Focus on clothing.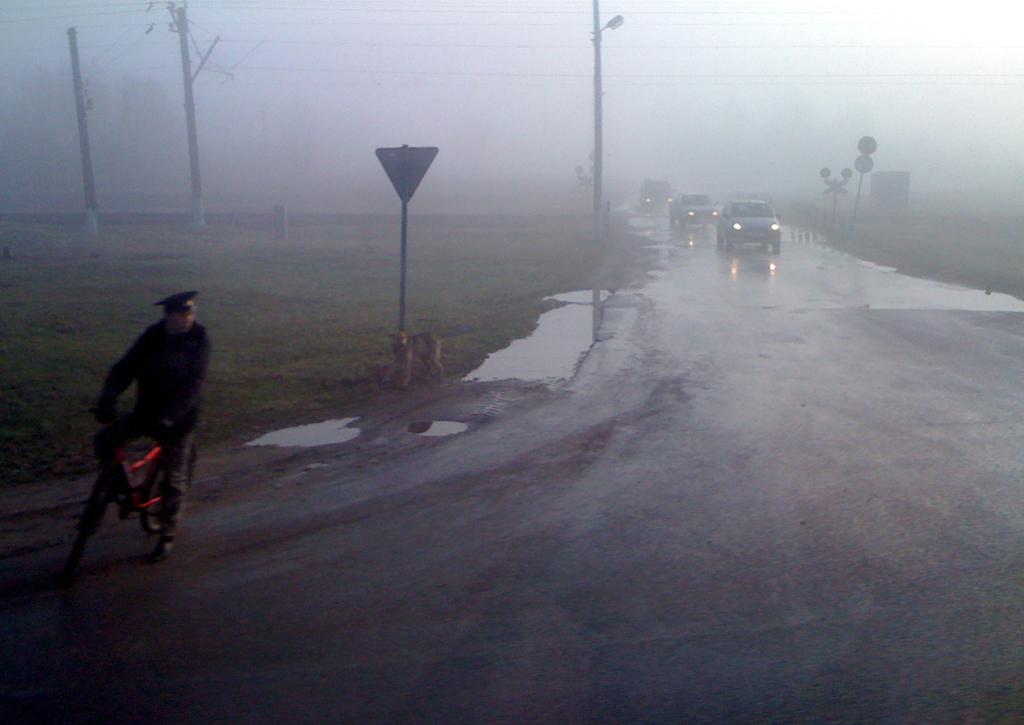
Focused at [96,320,212,540].
